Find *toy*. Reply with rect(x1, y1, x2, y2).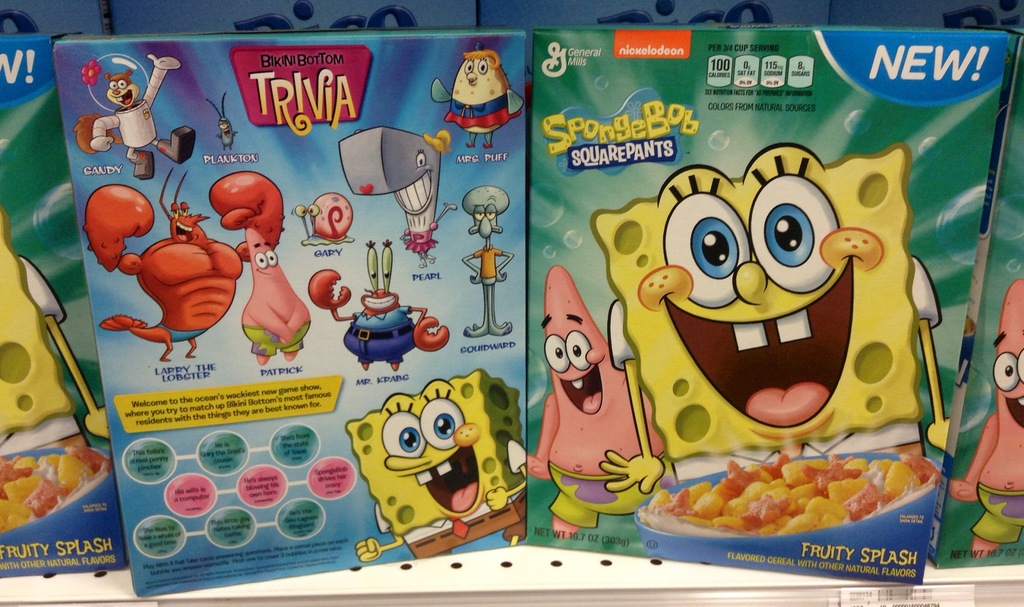
rect(950, 277, 1023, 555).
